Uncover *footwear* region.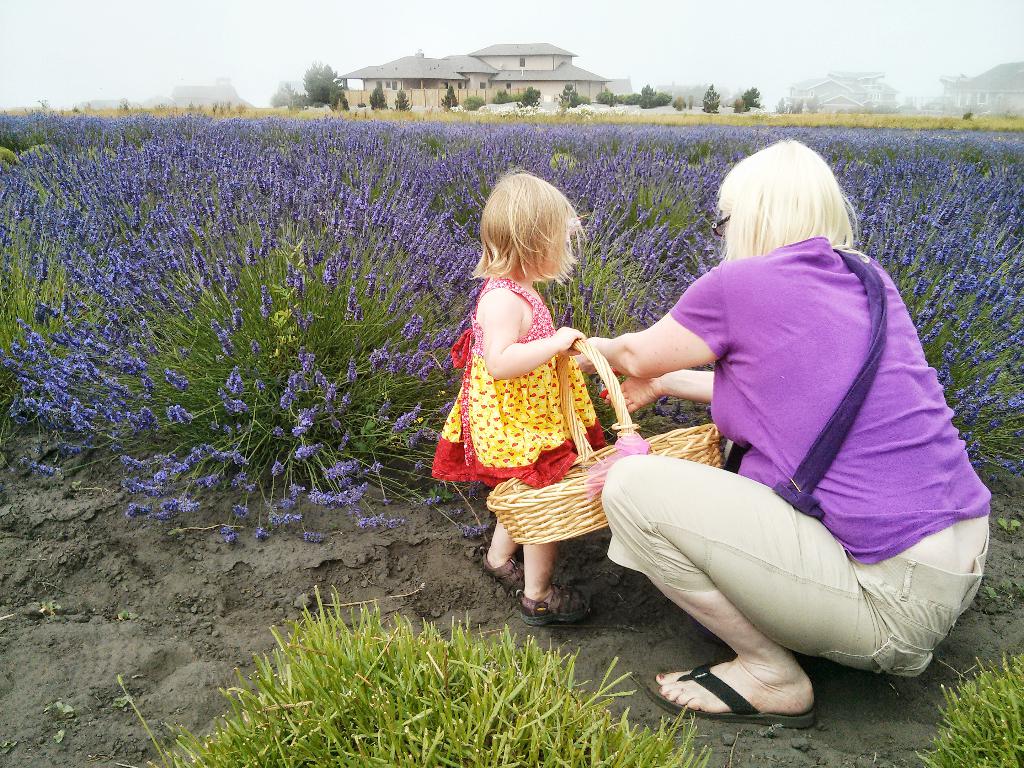
Uncovered: 673, 659, 820, 726.
